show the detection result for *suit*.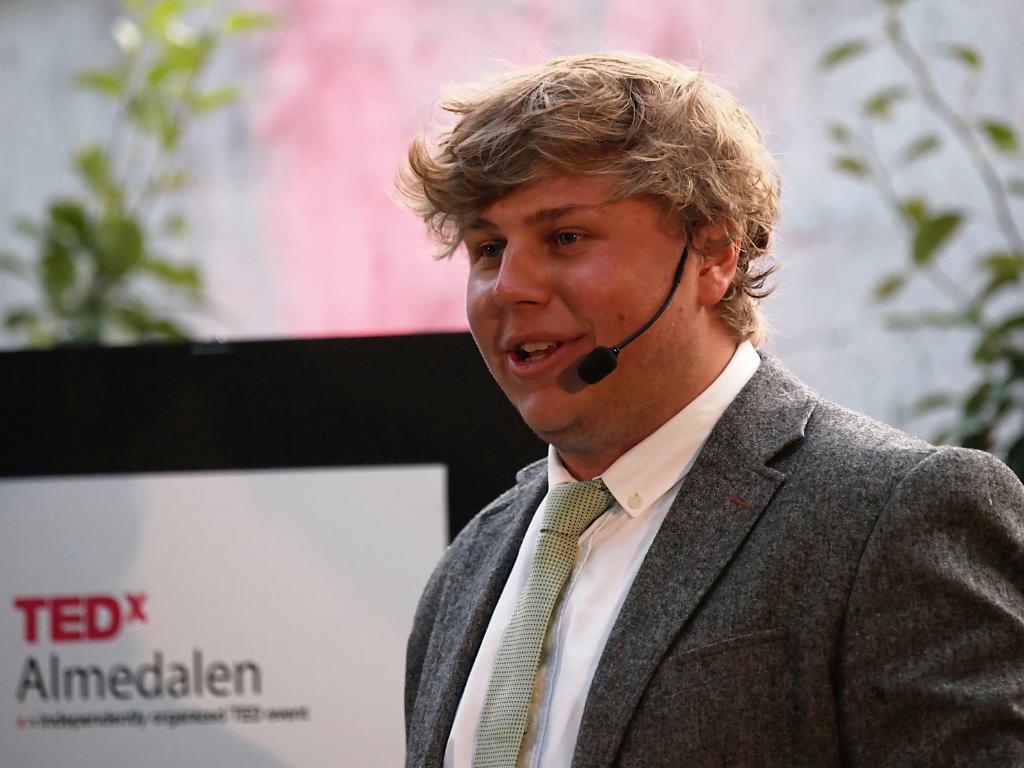
365, 296, 1014, 751.
